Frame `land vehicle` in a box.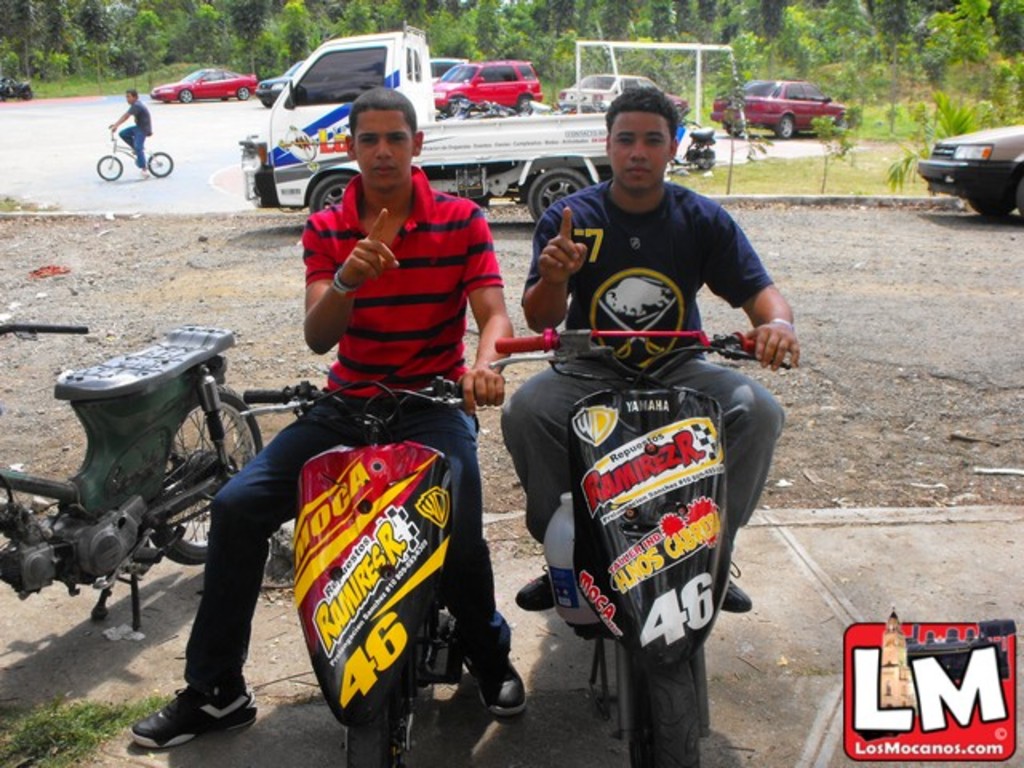
BBox(434, 58, 544, 109).
